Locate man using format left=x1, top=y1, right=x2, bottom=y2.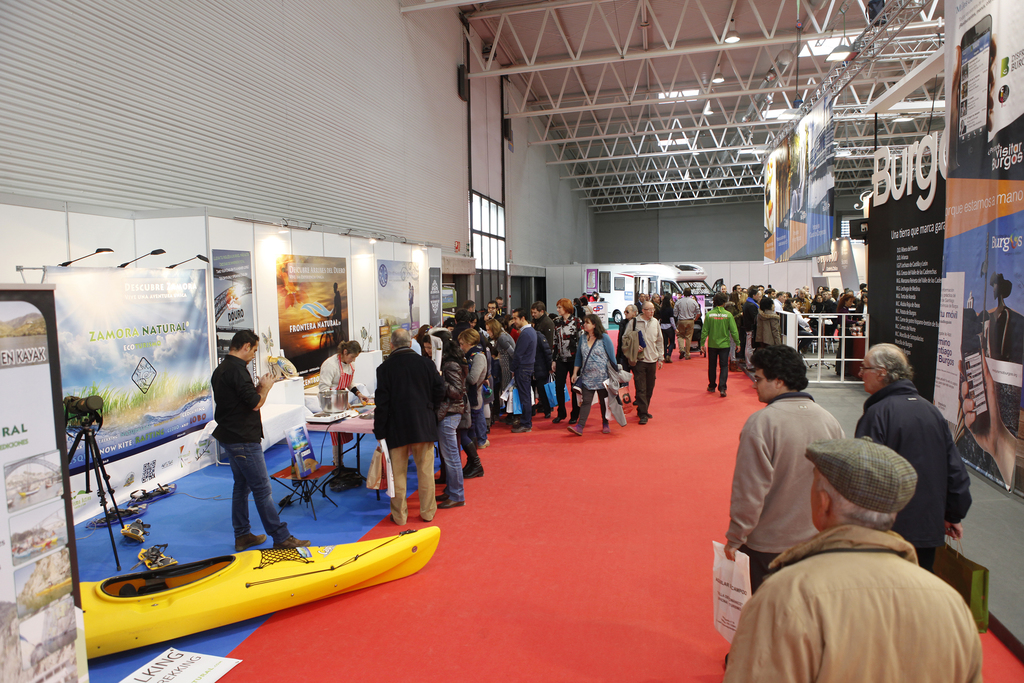
left=463, top=300, right=474, bottom=311.
